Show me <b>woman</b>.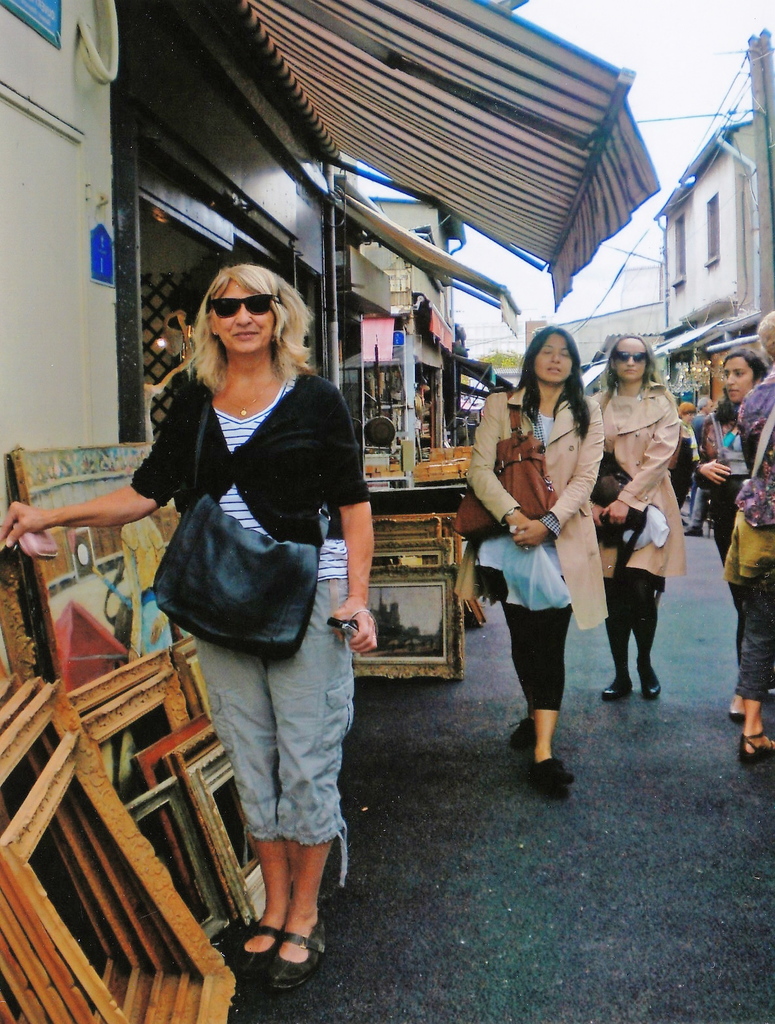
<b>woman</b> is here: region(684, 350, 766, 714).
